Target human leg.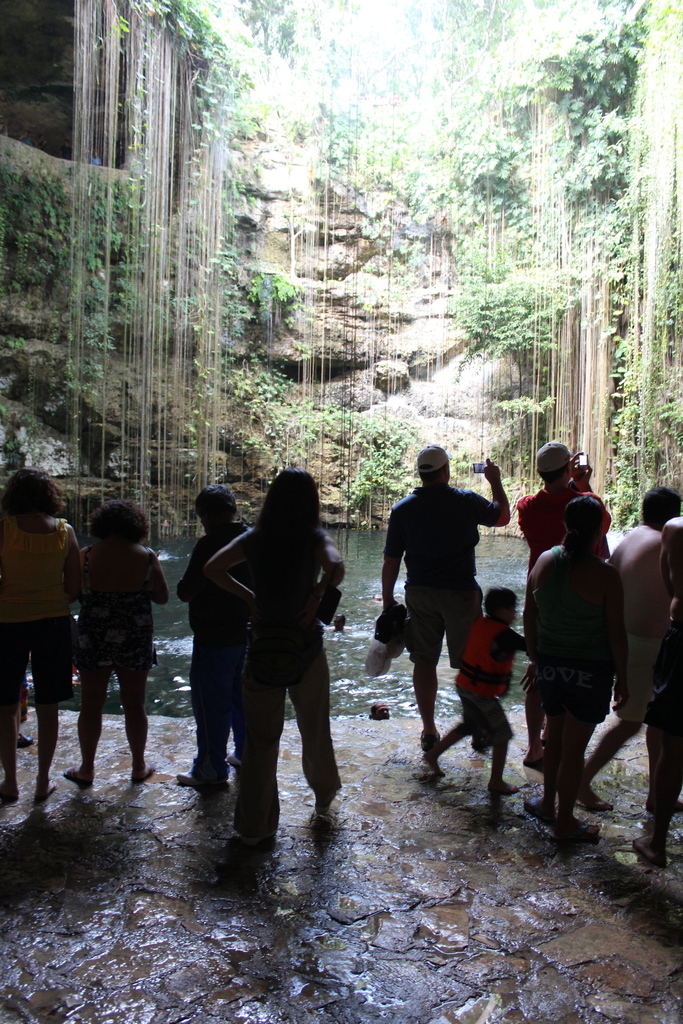
Target region: x1=231 y1=609 x2=288 y2=851.
